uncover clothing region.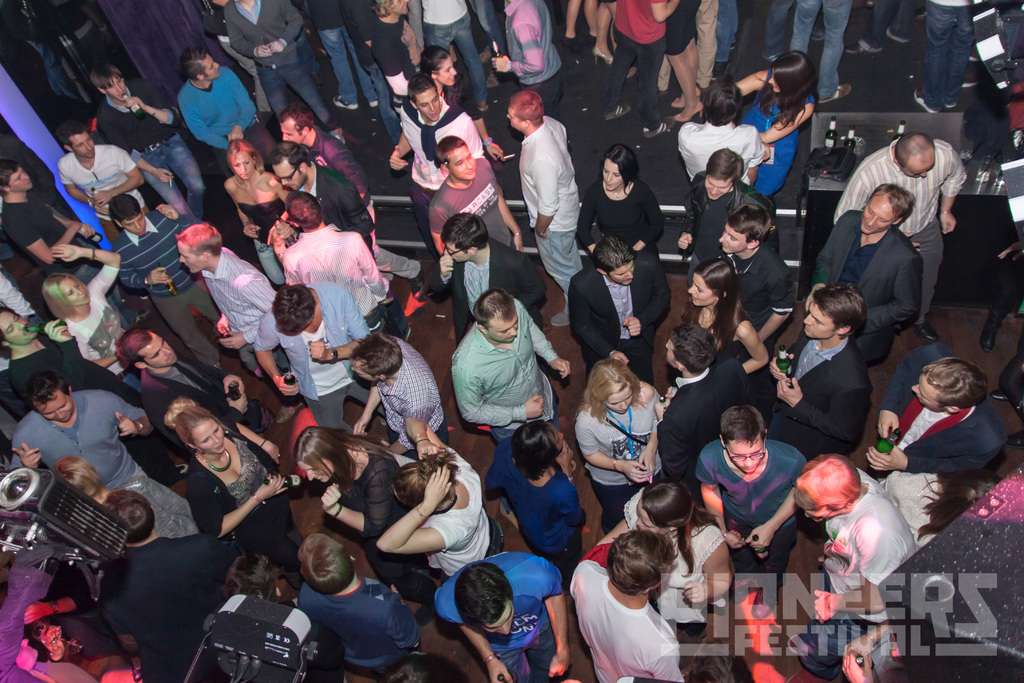
Uncovered: <region>253, 283, 387, 440</region>.
